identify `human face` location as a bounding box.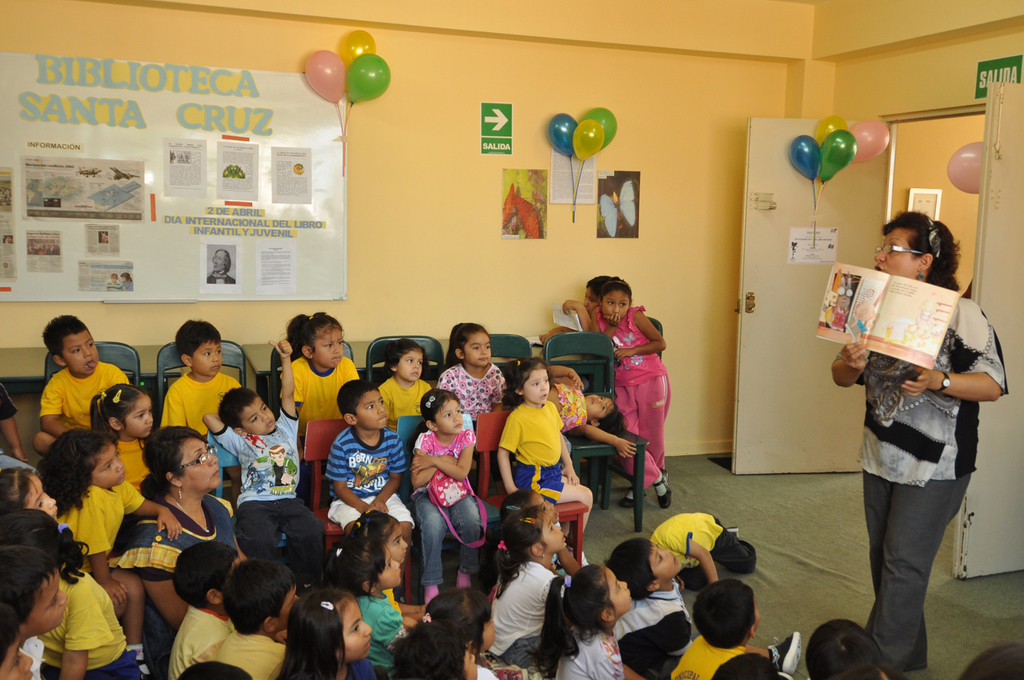
box(388, 525, 410, 558).
